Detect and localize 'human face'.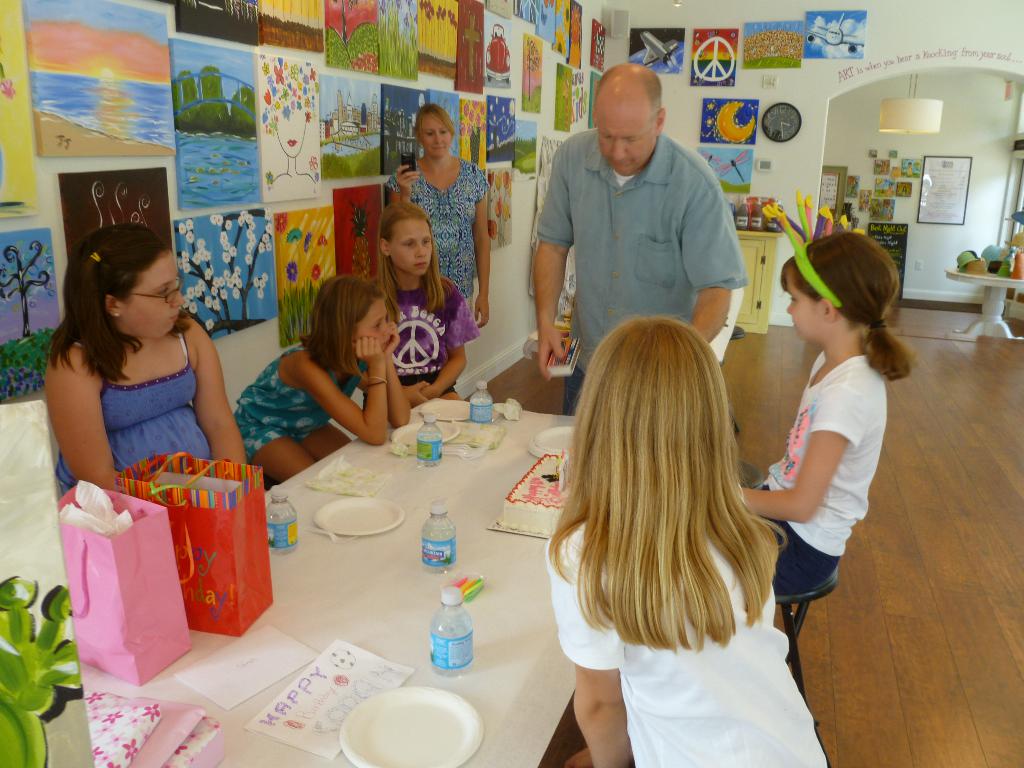
Localized at locate(355, 298, 391, 352).
